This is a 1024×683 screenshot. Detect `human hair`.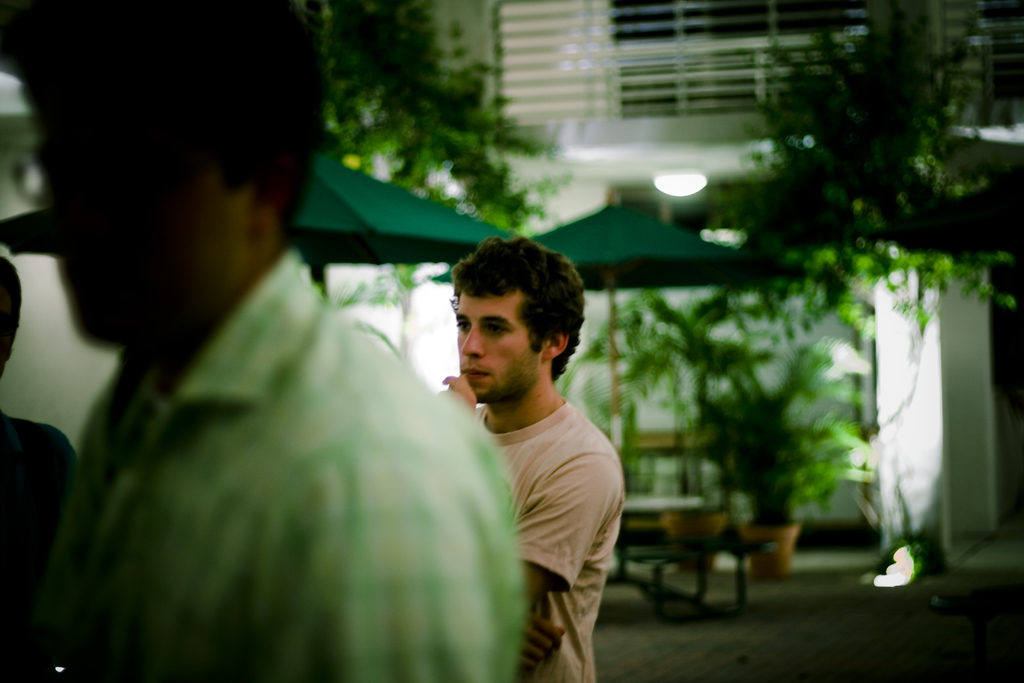
box(436, 242, 577, 402).
